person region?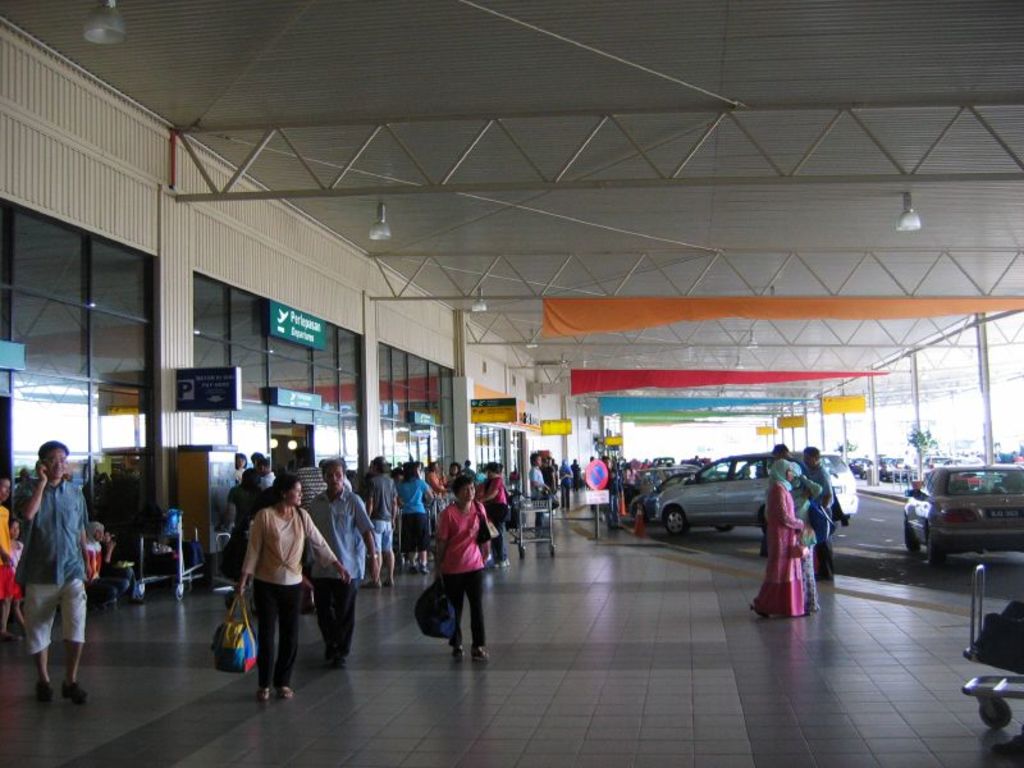
BBox(83, 521, 125, 602)
